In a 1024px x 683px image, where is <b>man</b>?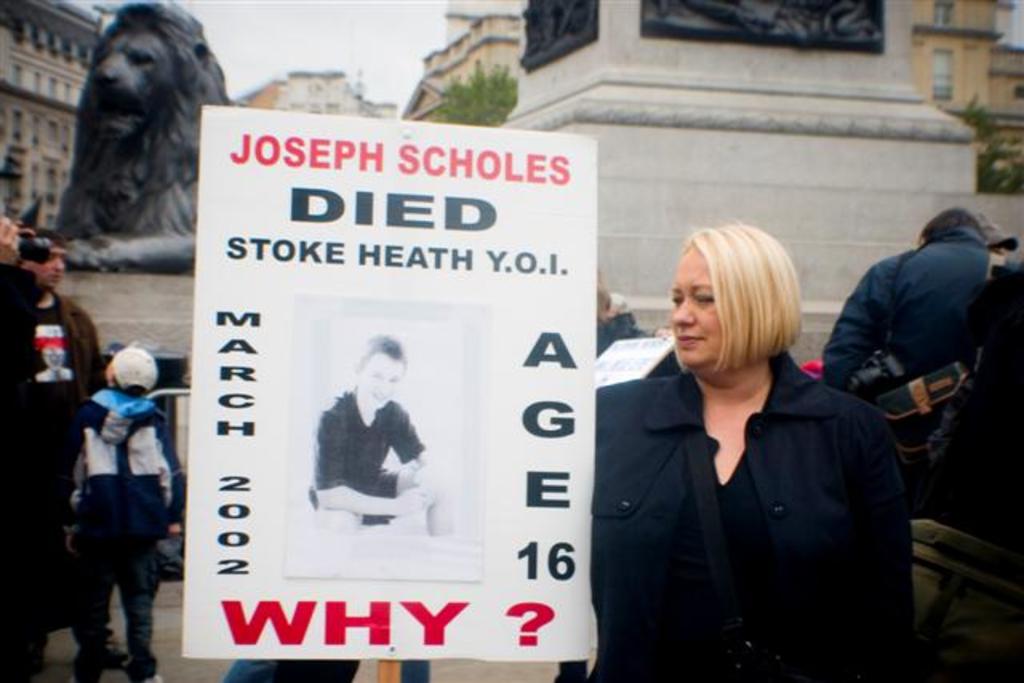
[x1=810, y1=210, x2=1022, y2=541].
